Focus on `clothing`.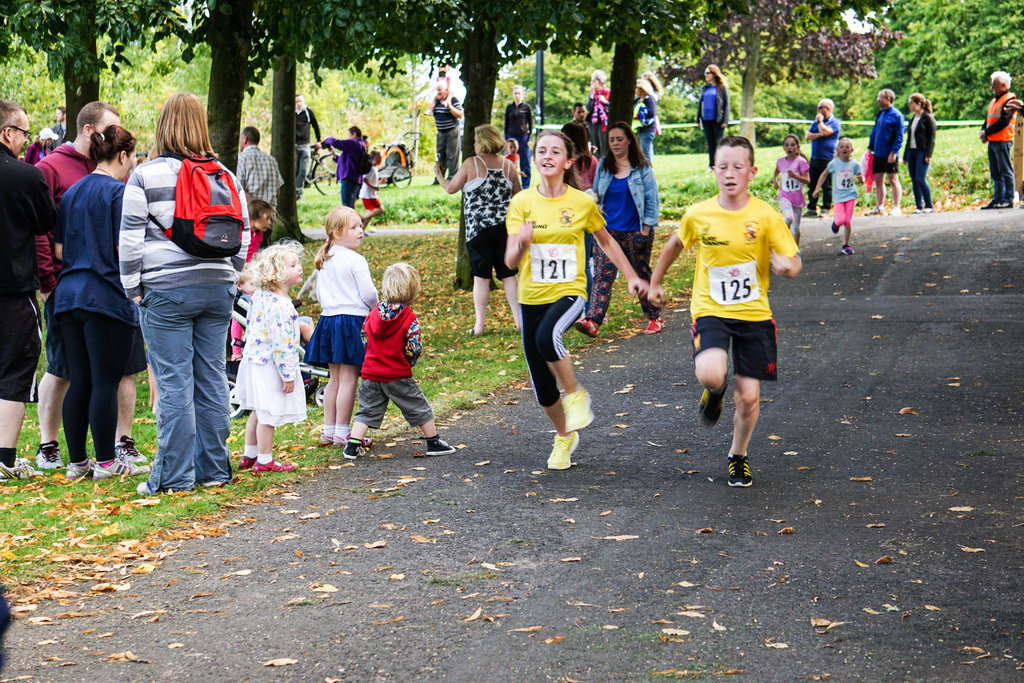
Focused at x1=776 y1=154 x2=809 y2=235.
